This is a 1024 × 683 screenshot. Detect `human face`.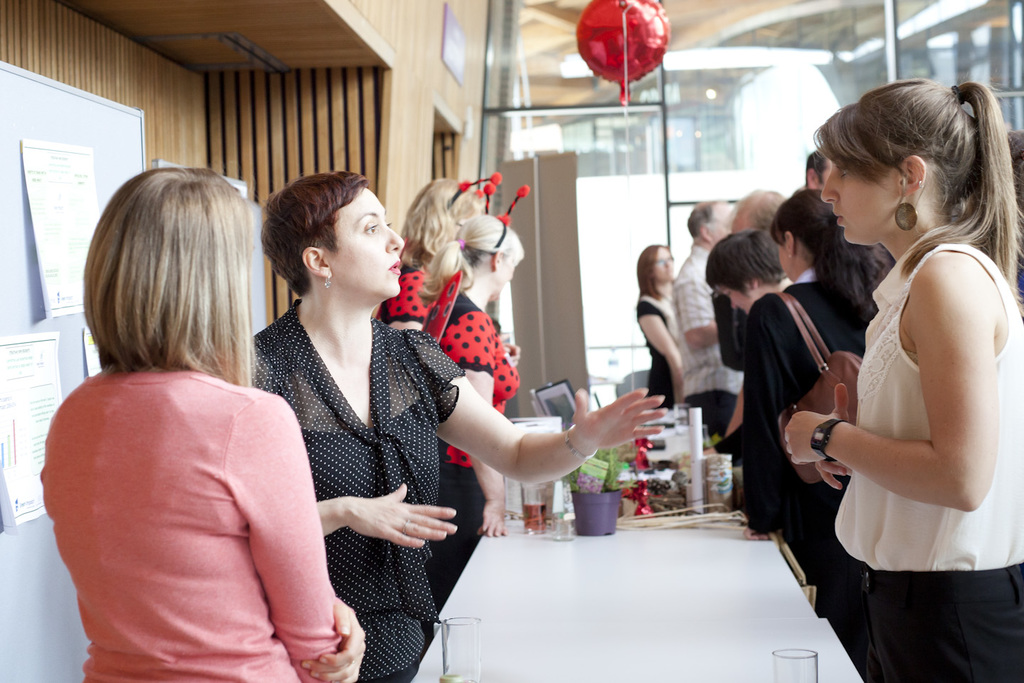
<bbox>322, 186, 404, 296</bbox>.
